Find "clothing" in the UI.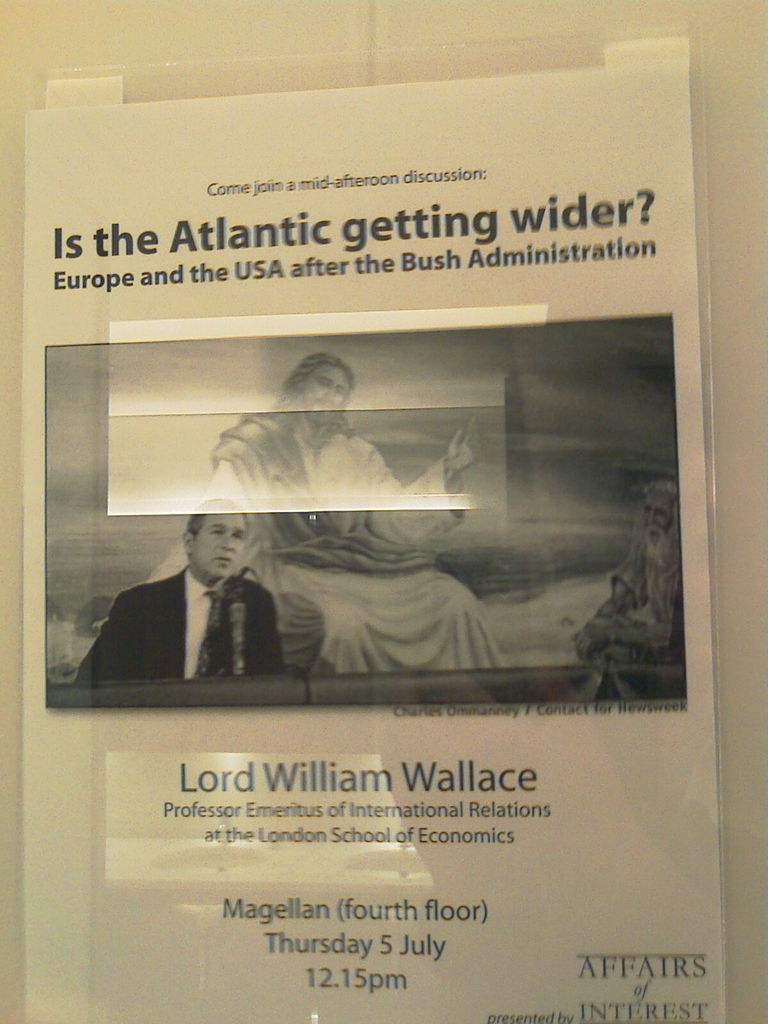
UI element at (left=202, top=416, right=508, bottom=669).
